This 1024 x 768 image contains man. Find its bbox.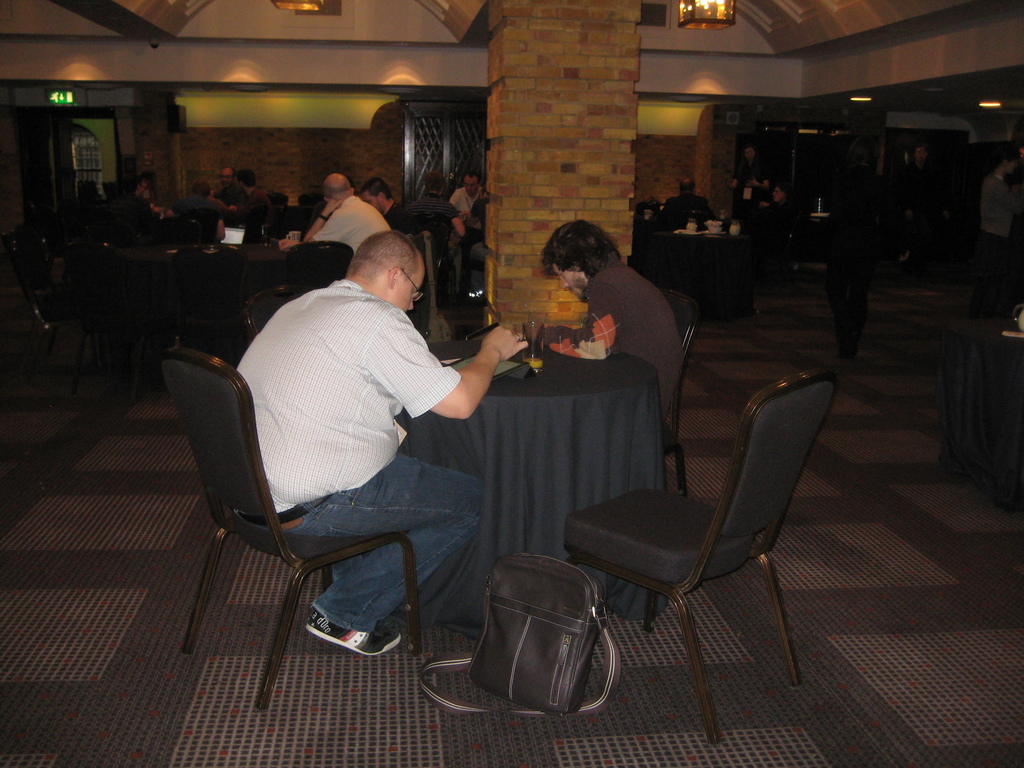
906, 143, 940, 267.
